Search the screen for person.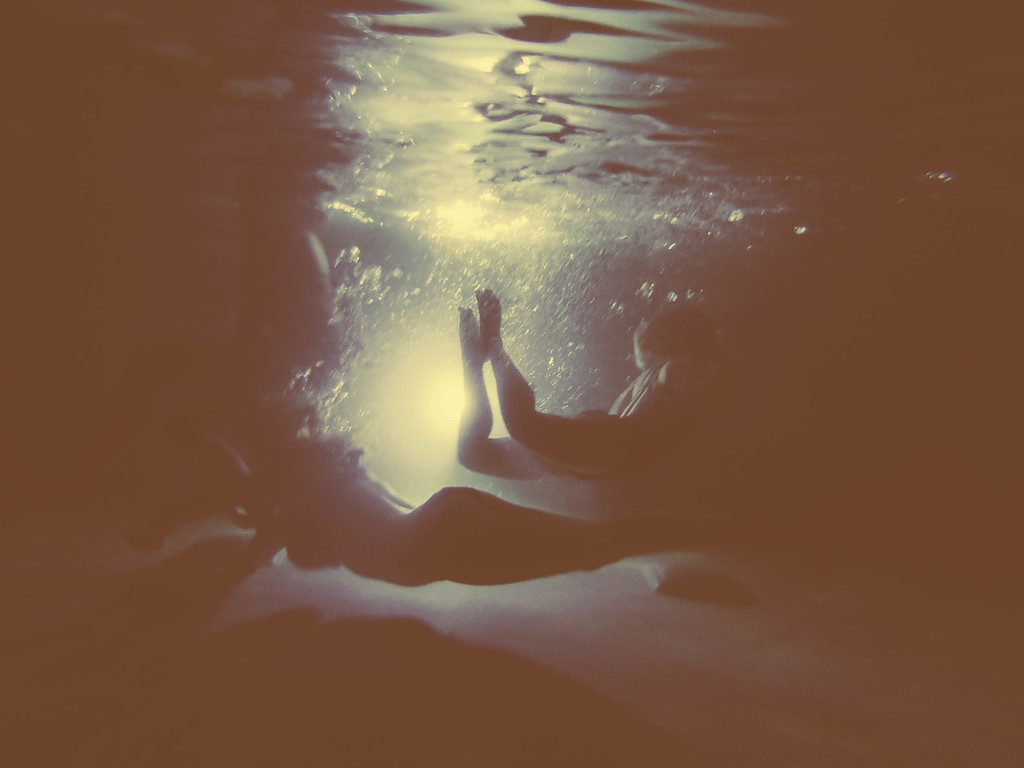
Found at select_region(214, 376, 762, 577).
